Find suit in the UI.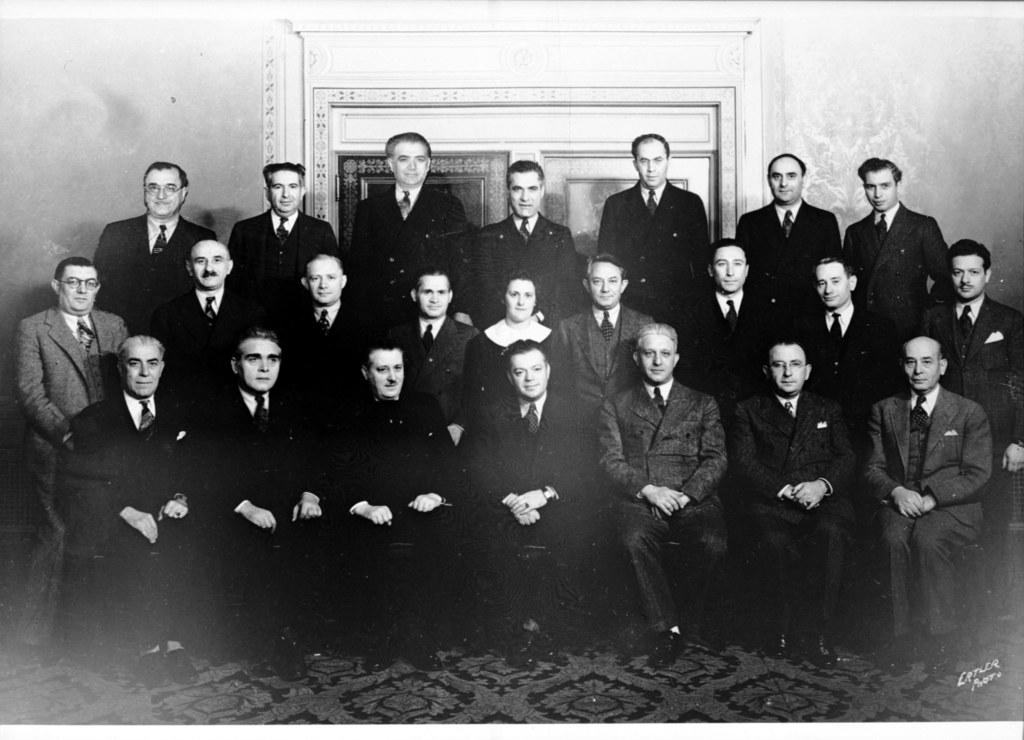
UI element at rect(725, 385, 851, 618).
